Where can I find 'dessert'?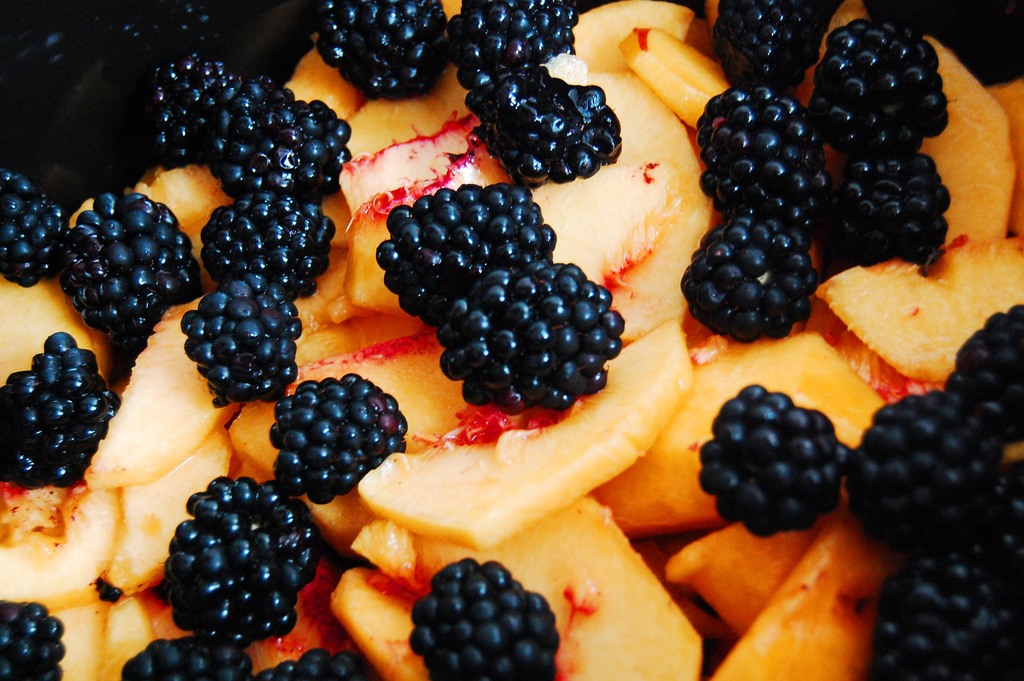
You can find it at 925:32:1015:236.
